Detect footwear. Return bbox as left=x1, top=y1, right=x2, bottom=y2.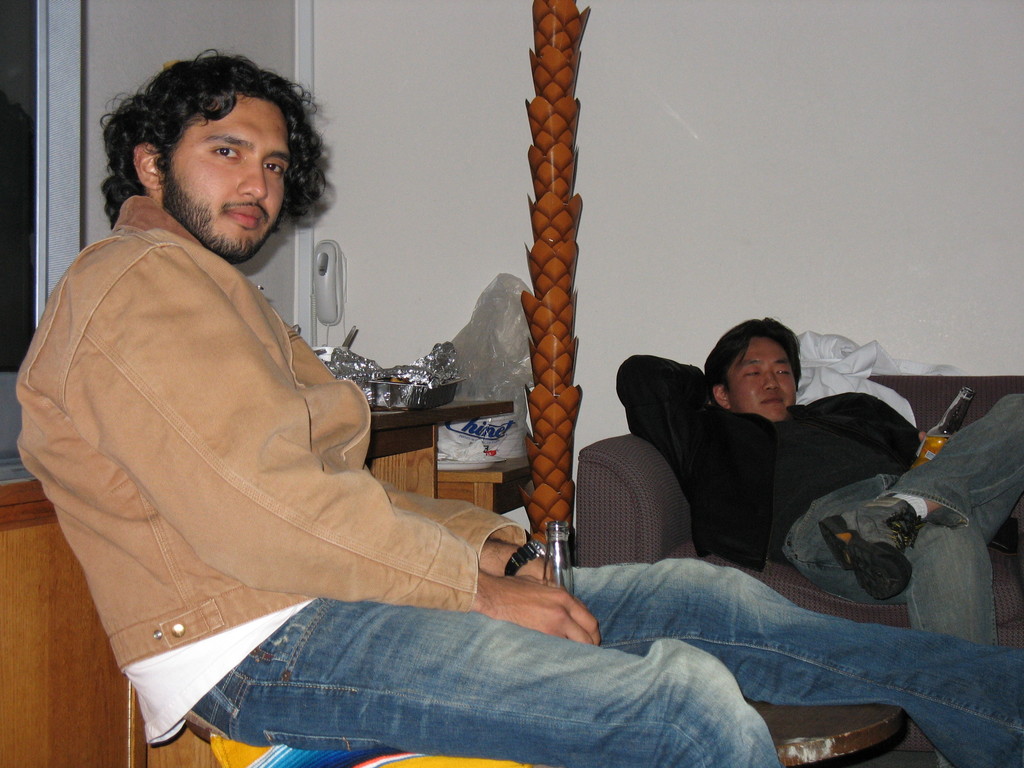
left=778, top=499, right=971, bottom=610.
